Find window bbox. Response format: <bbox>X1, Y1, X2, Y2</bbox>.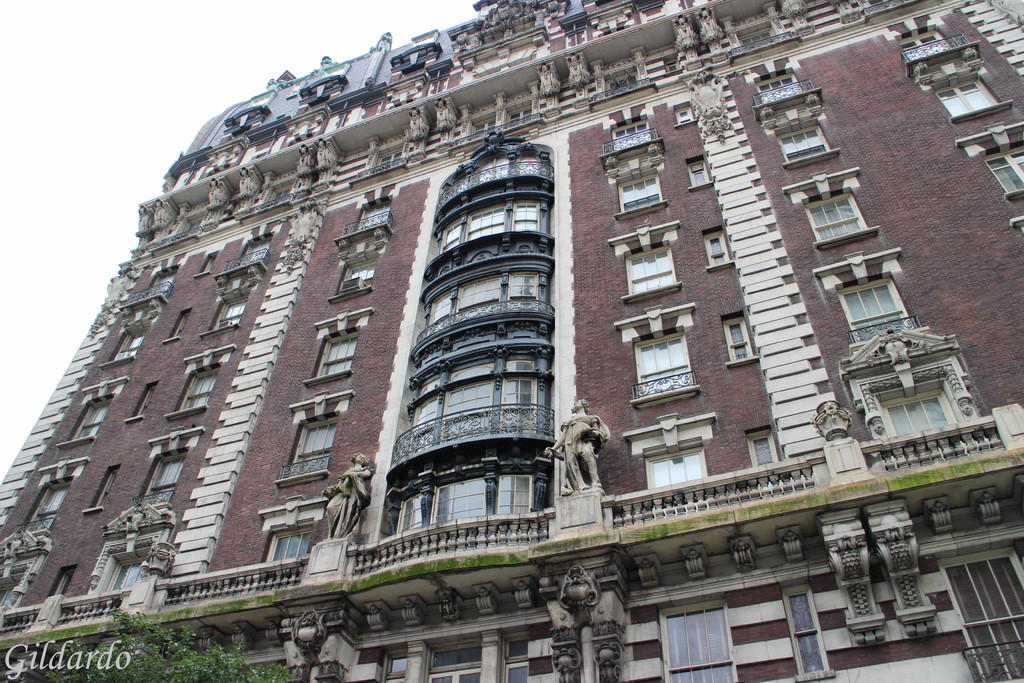
<bbox>264, 526, 315, 568</bbox>.
